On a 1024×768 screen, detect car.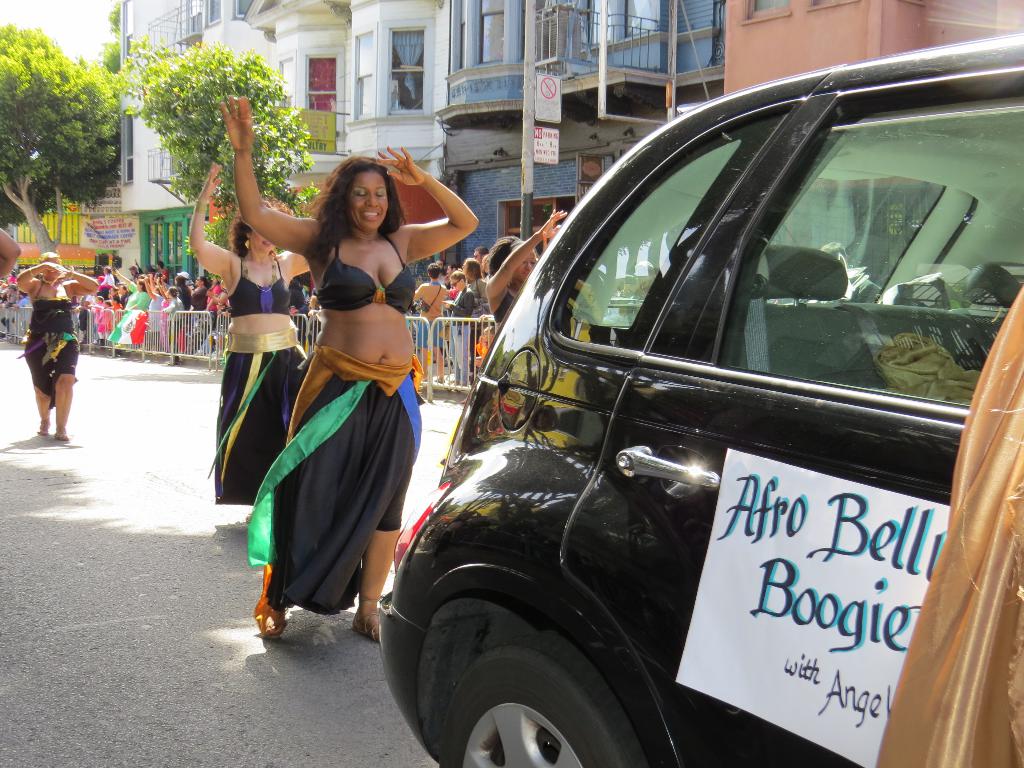
(x1=370, y1=31, x2=1023, y2=767).
